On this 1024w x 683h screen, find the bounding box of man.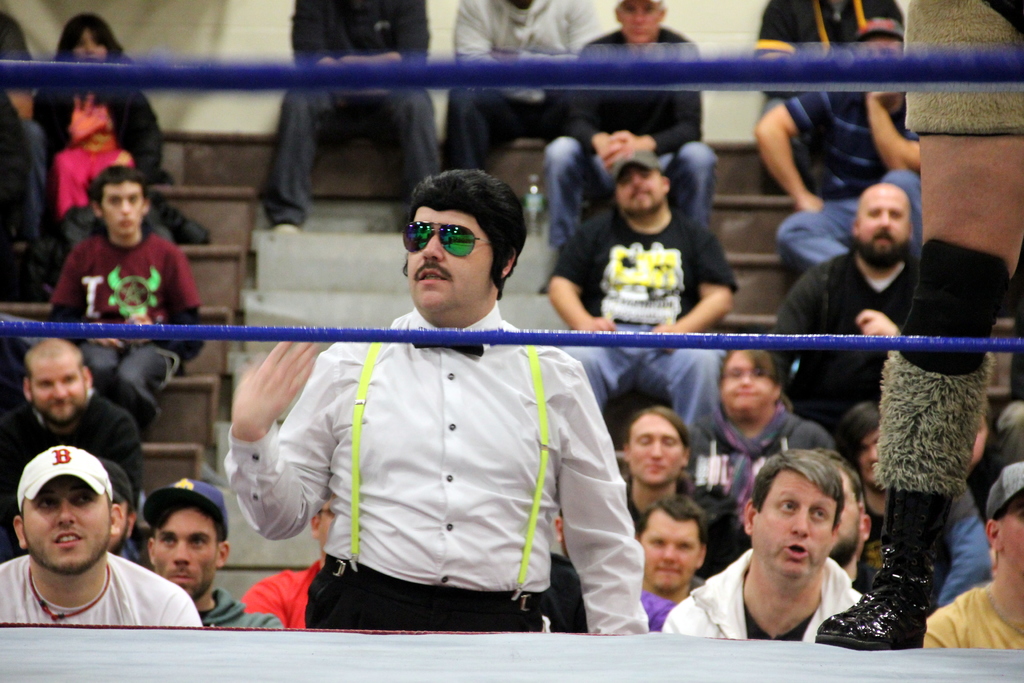
Bounding box: <box>755,18,924,286</box>.
